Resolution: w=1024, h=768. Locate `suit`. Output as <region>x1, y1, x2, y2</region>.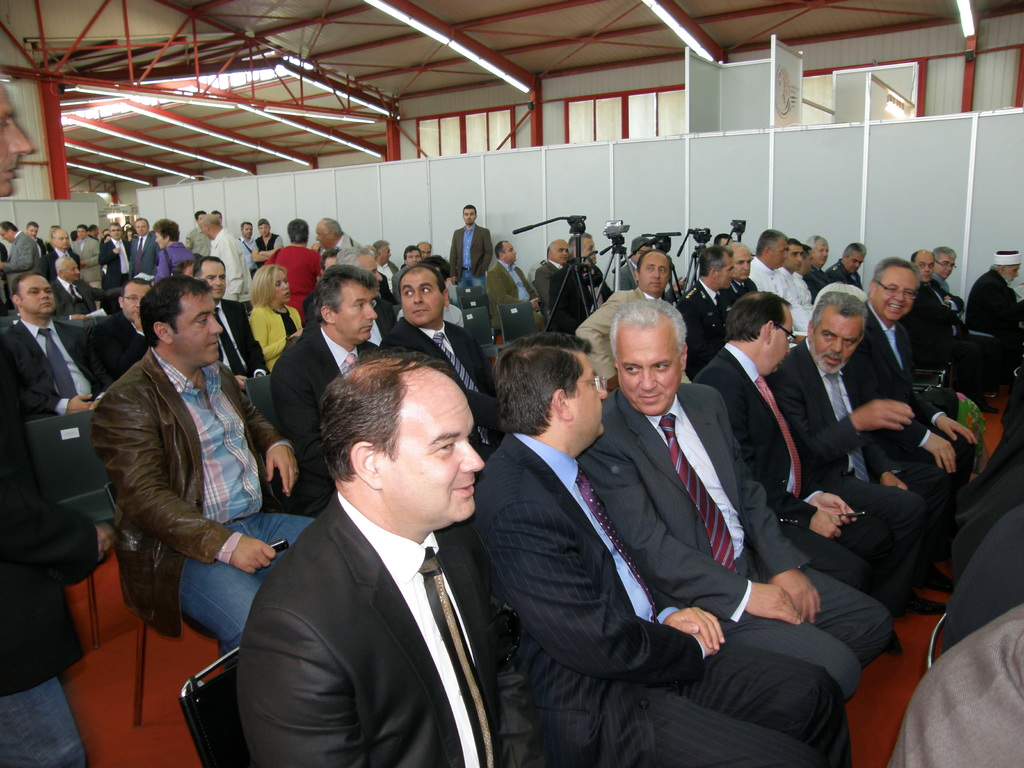
<region>235, 494, 543, 767</region>.
